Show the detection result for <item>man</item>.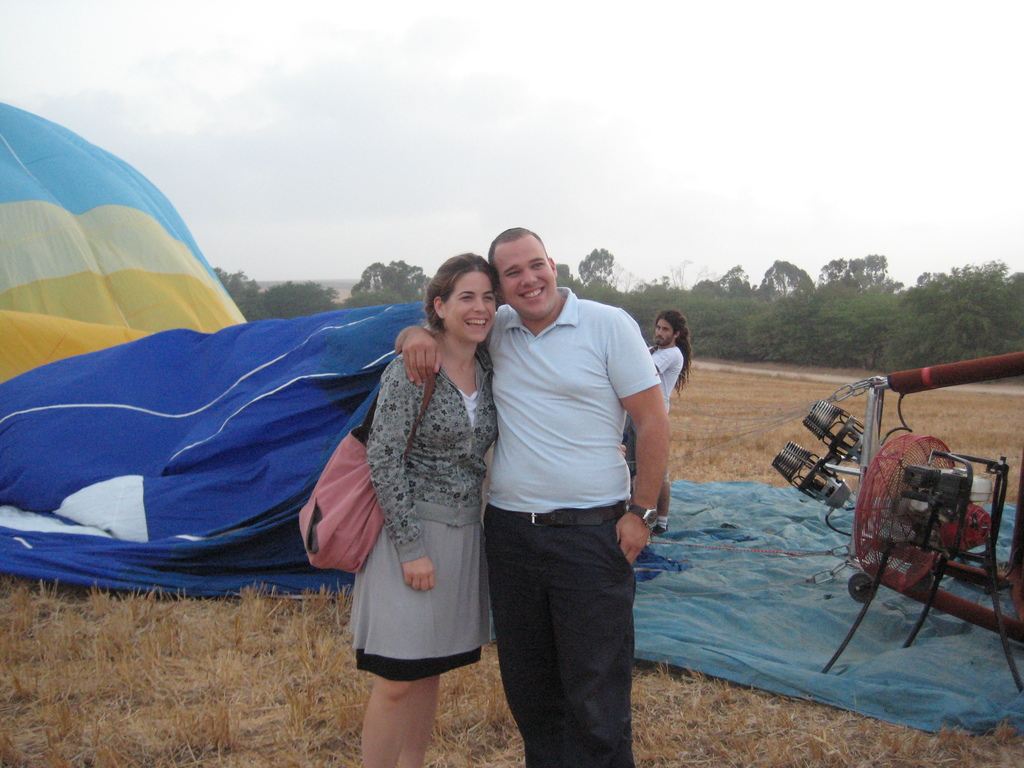
390, 225, 672, 767.
